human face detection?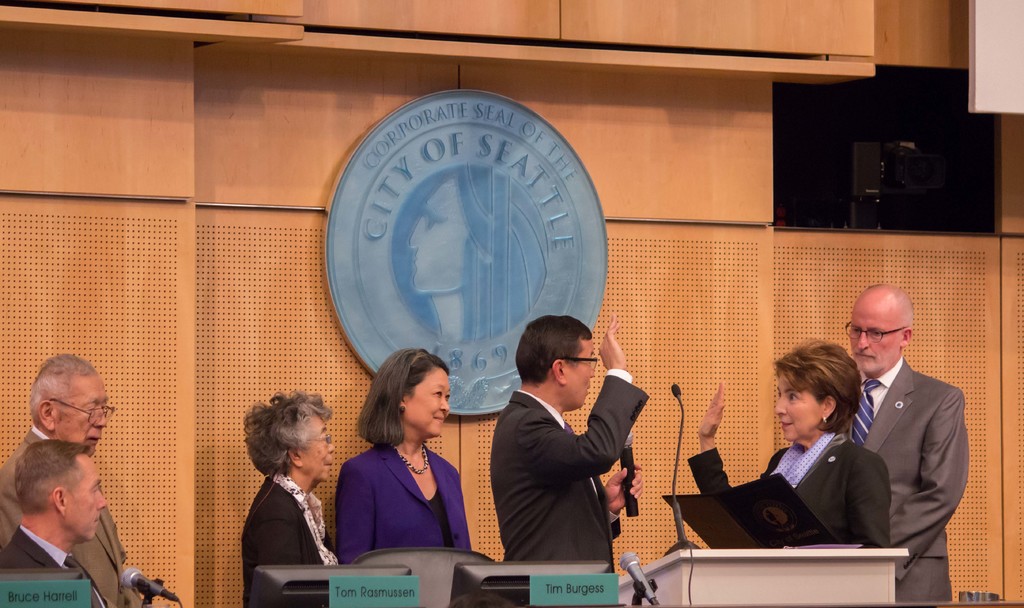
select_region(302, 415, 340, 491)
